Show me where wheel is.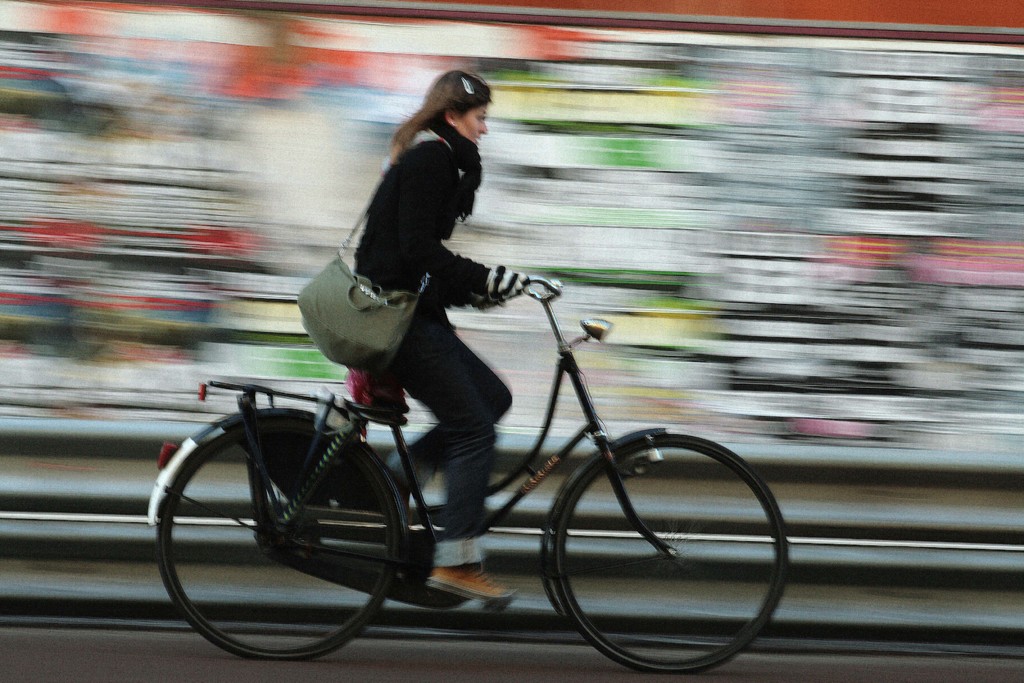
wheel is at BBox(554, 431, 790, 673).
